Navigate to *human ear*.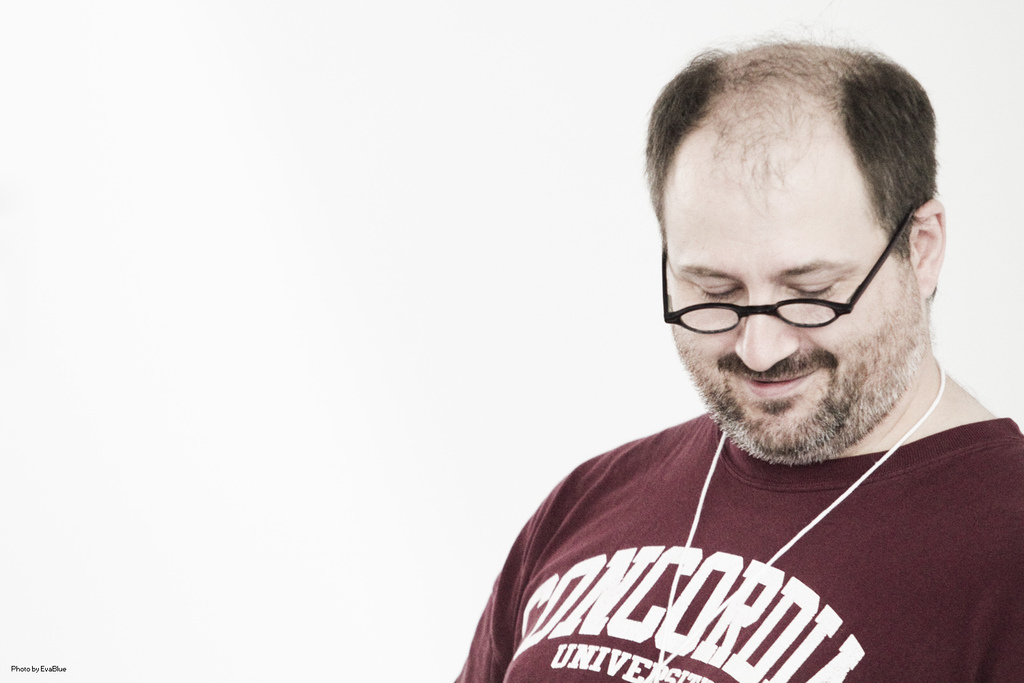
Navigation target: 909 199 951 299.
